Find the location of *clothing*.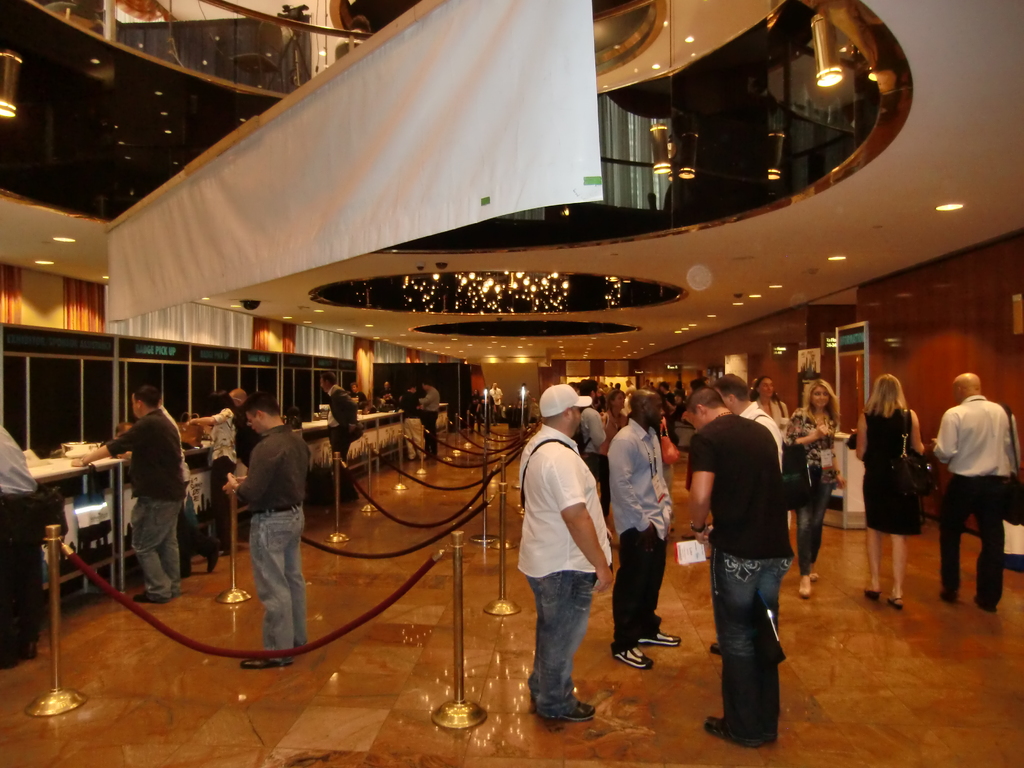
Location: <box>567,401,605,519</box>.
